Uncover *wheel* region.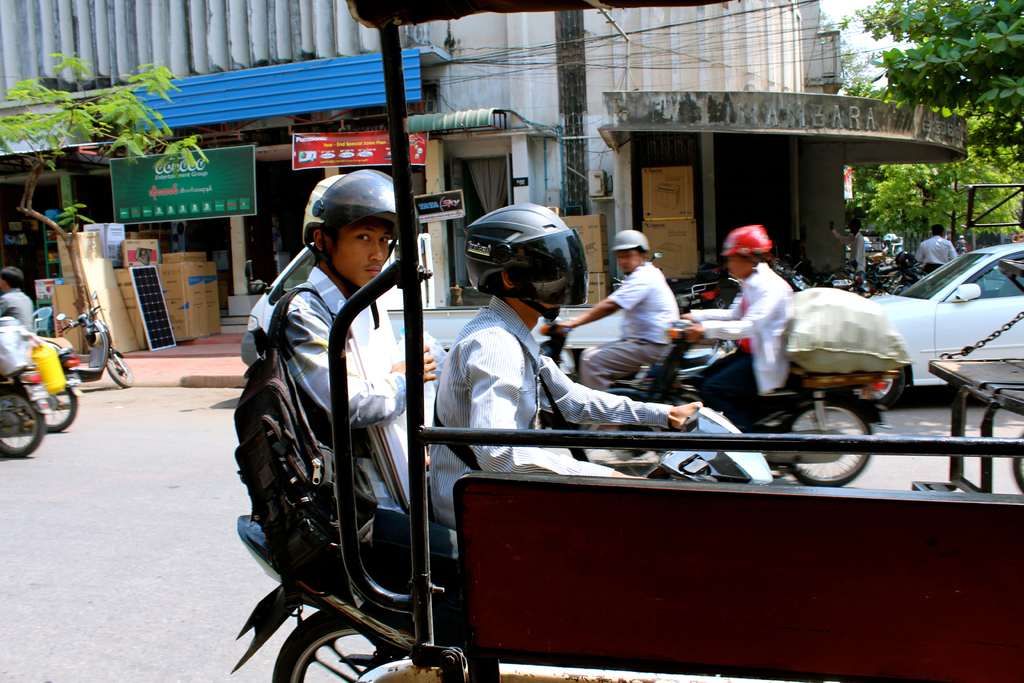
Uncovered: Rect(108, 350, 134, 389).
